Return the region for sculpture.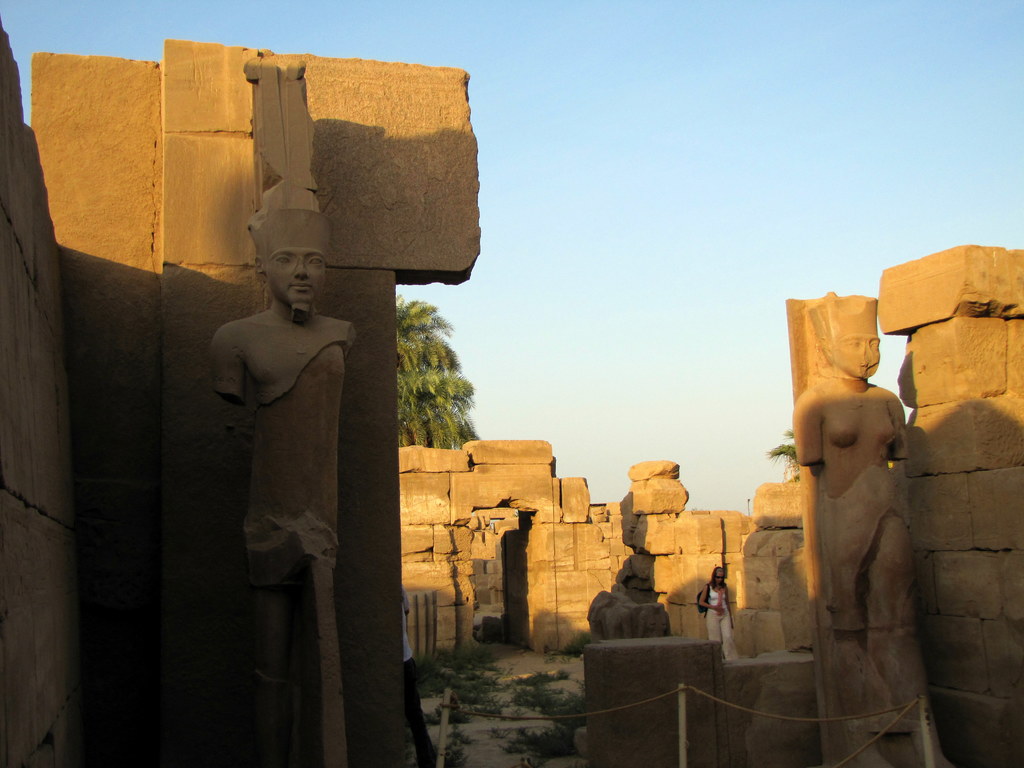
x1=775 y1=264 x2=954 y2=721.
